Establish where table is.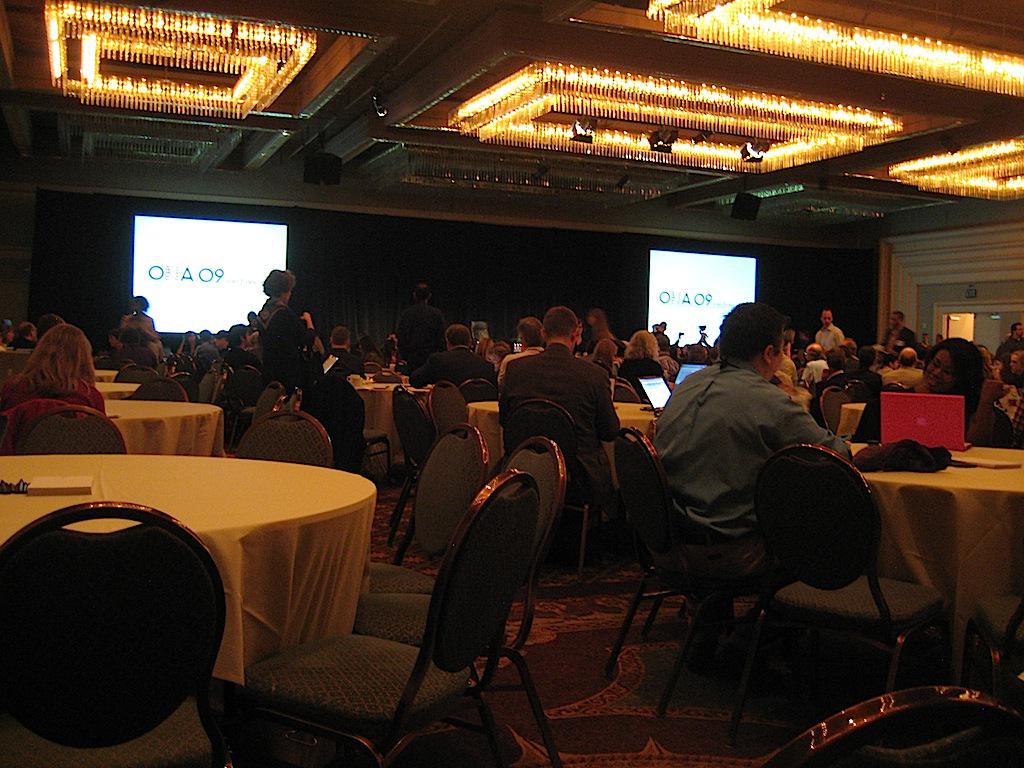
Established at (left=835, top=398, right=870, bottom=431).
